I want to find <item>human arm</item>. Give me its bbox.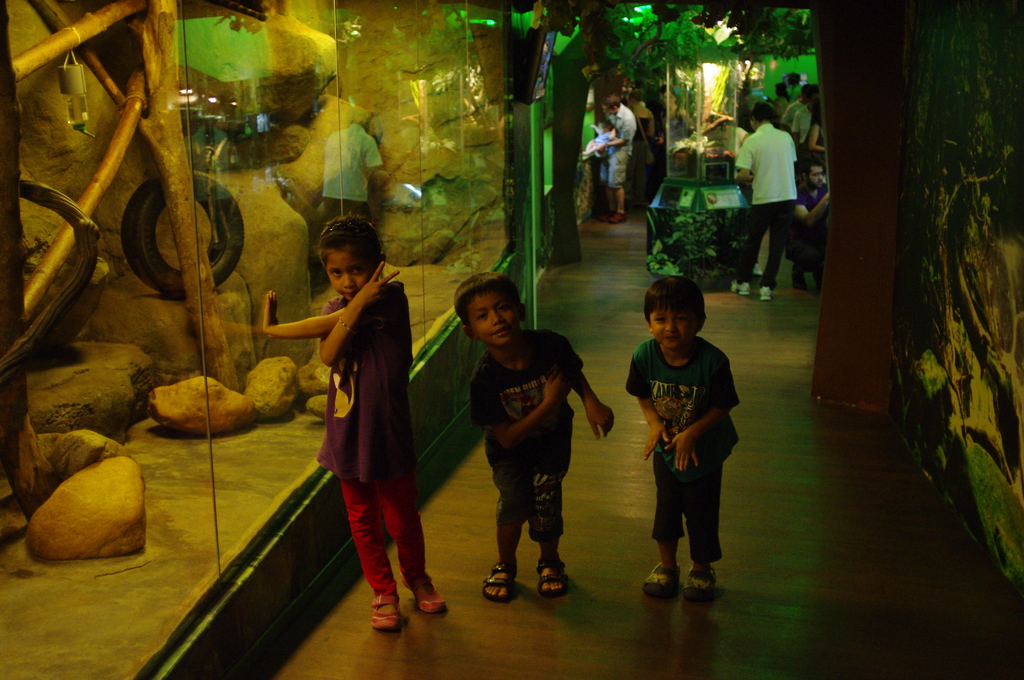
bbox(659, 352, 741, 476).
